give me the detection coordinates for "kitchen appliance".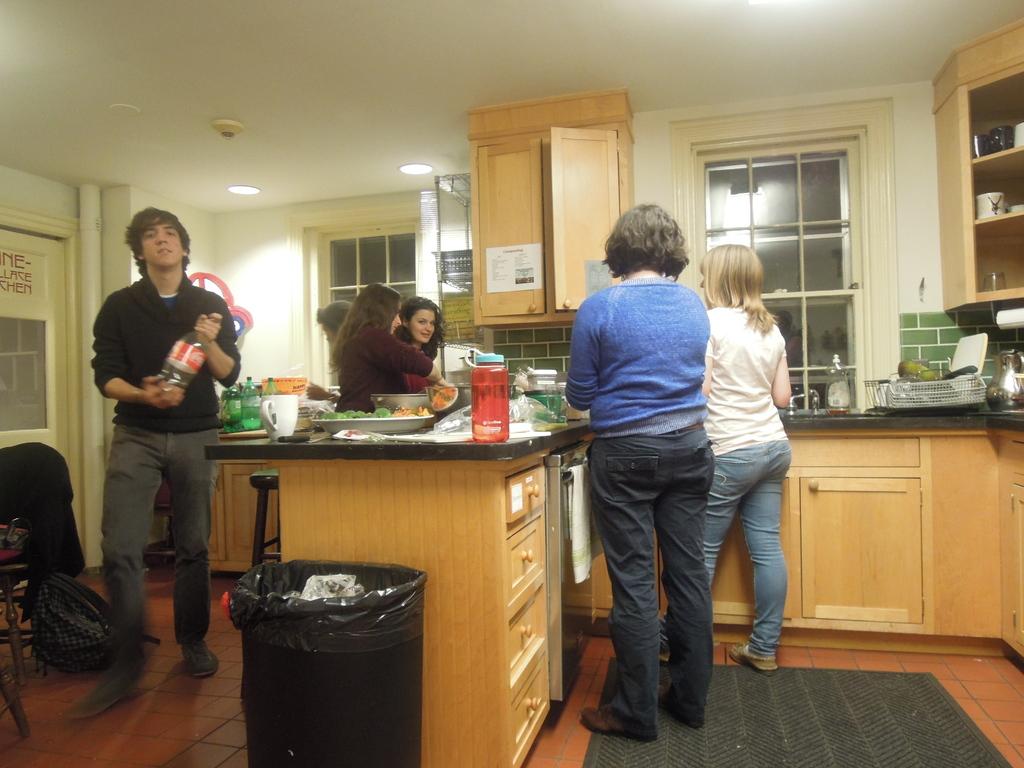
rect(433, 249, 472, 303).
